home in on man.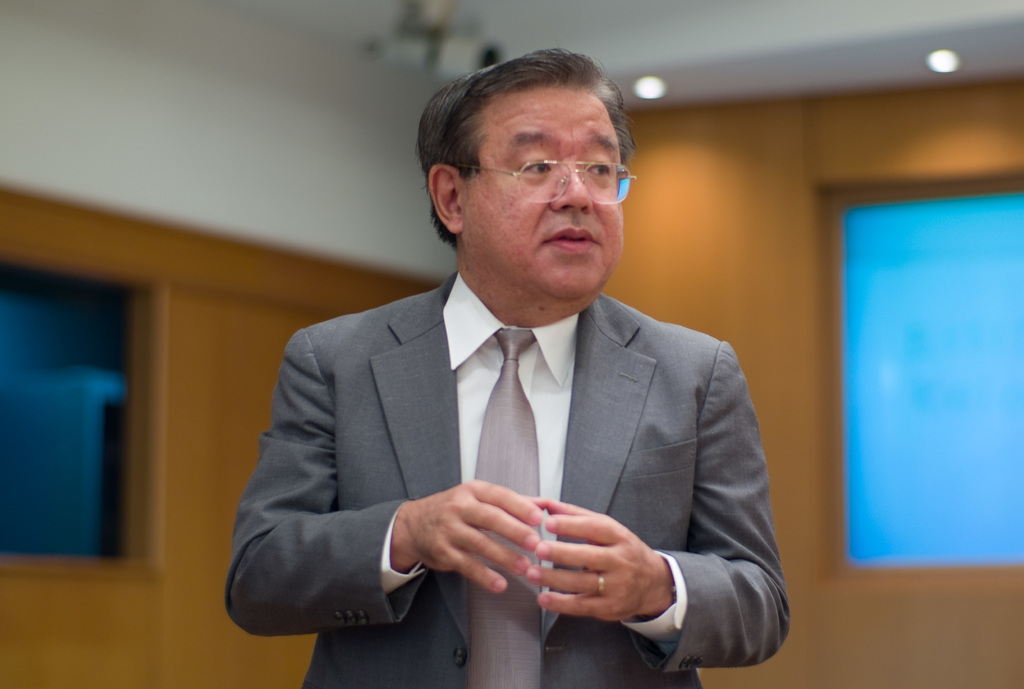
Homed in at BBox(220, 39, 795, 688).
